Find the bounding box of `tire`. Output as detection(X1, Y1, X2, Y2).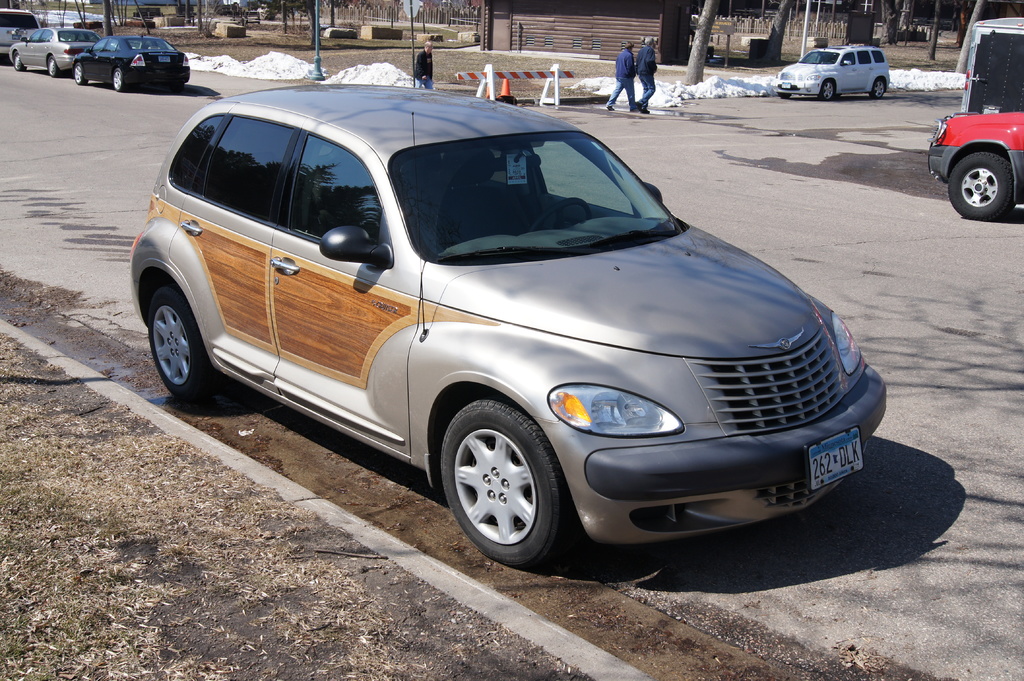
detection(819, 79, 836, 101).
